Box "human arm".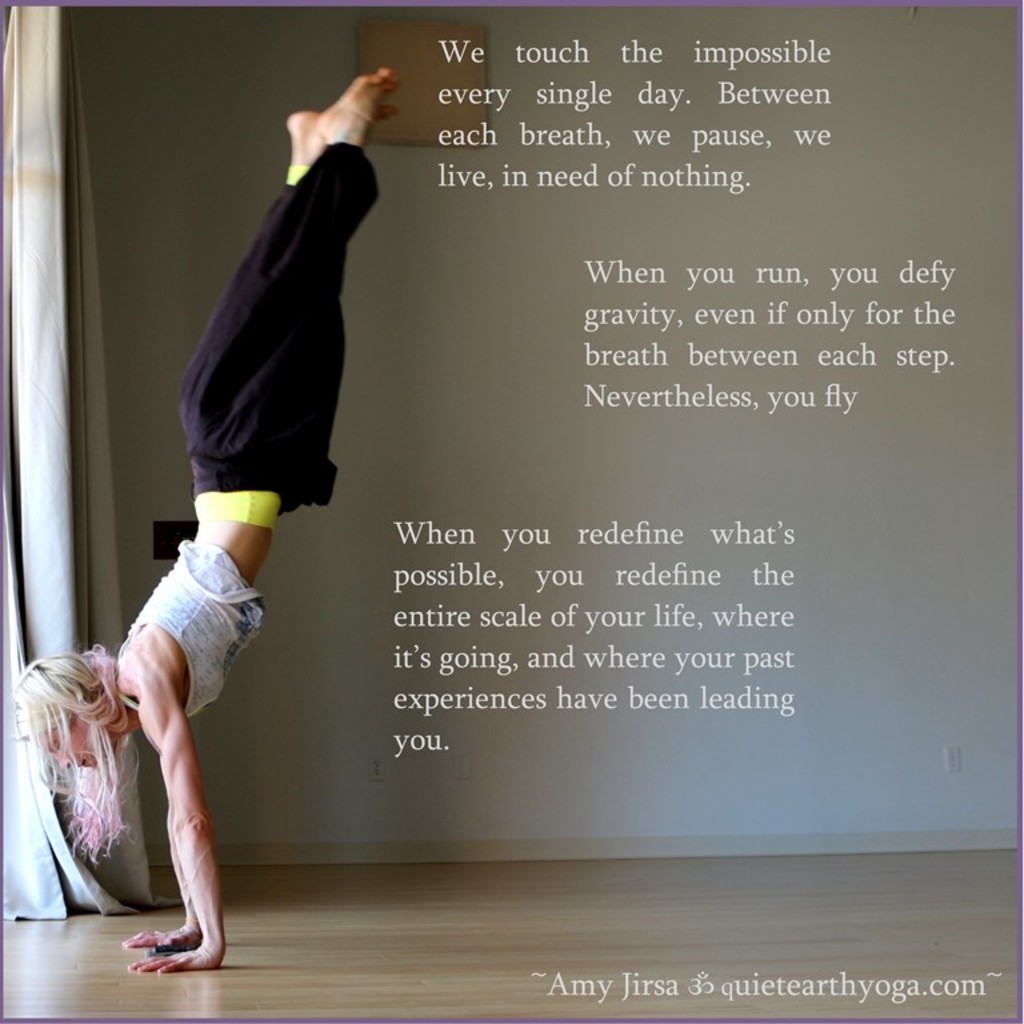
[121,725,203,953].
